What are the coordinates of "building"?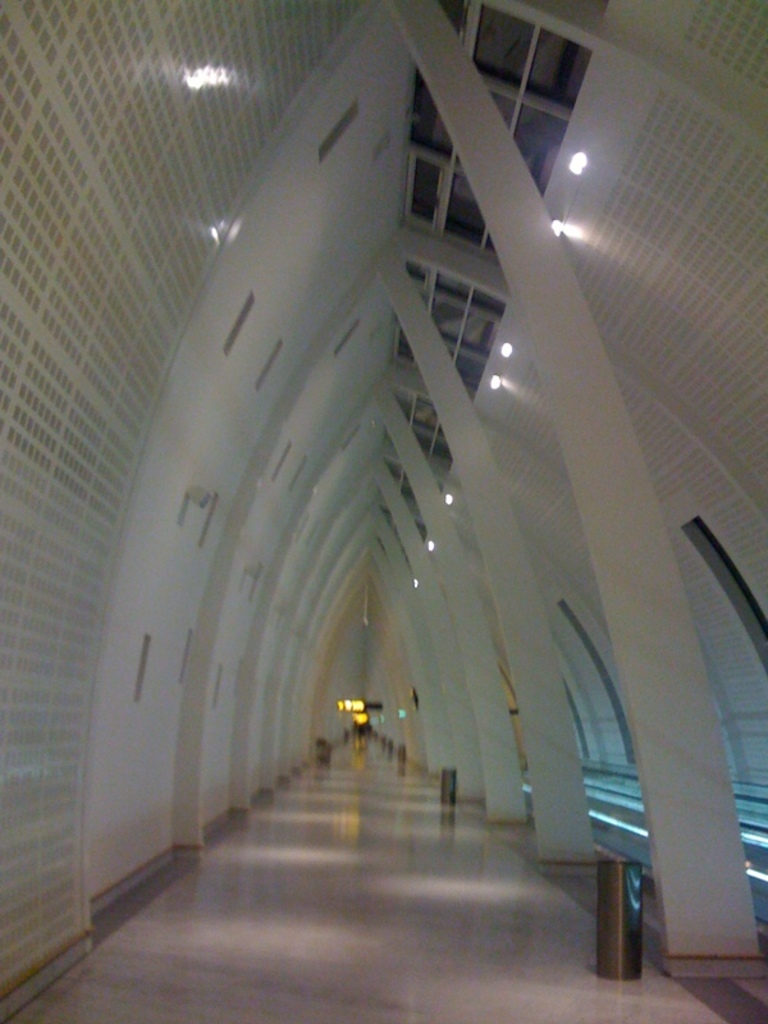
box=[0, 0, 767, 1023].
